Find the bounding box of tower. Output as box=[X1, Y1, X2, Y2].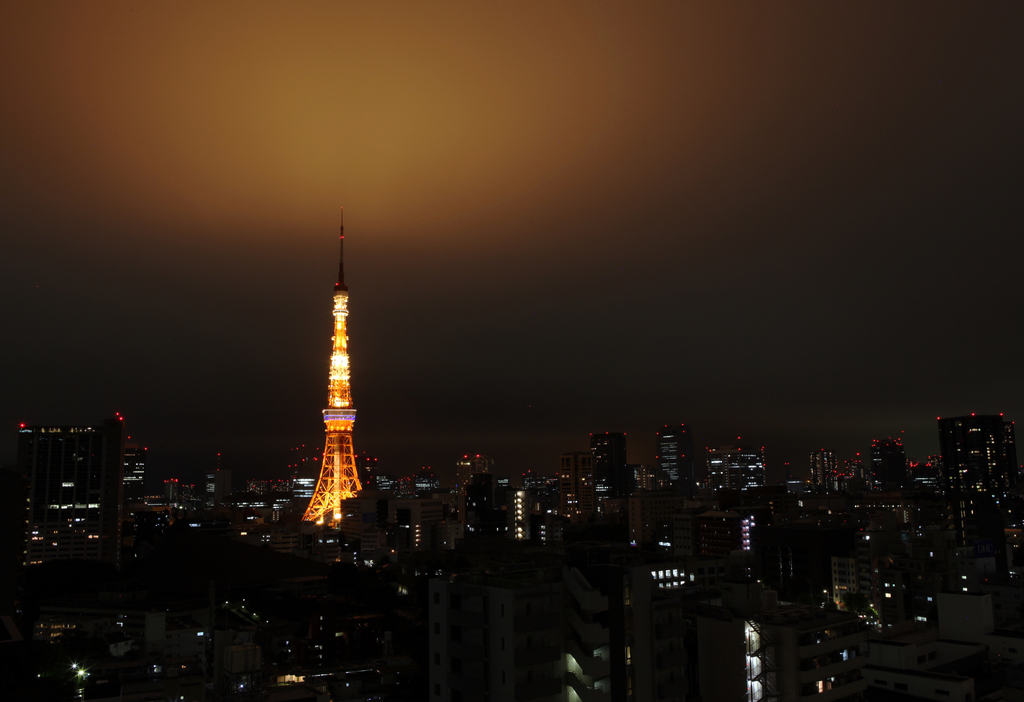
box=[560, 452, 586, 525].
